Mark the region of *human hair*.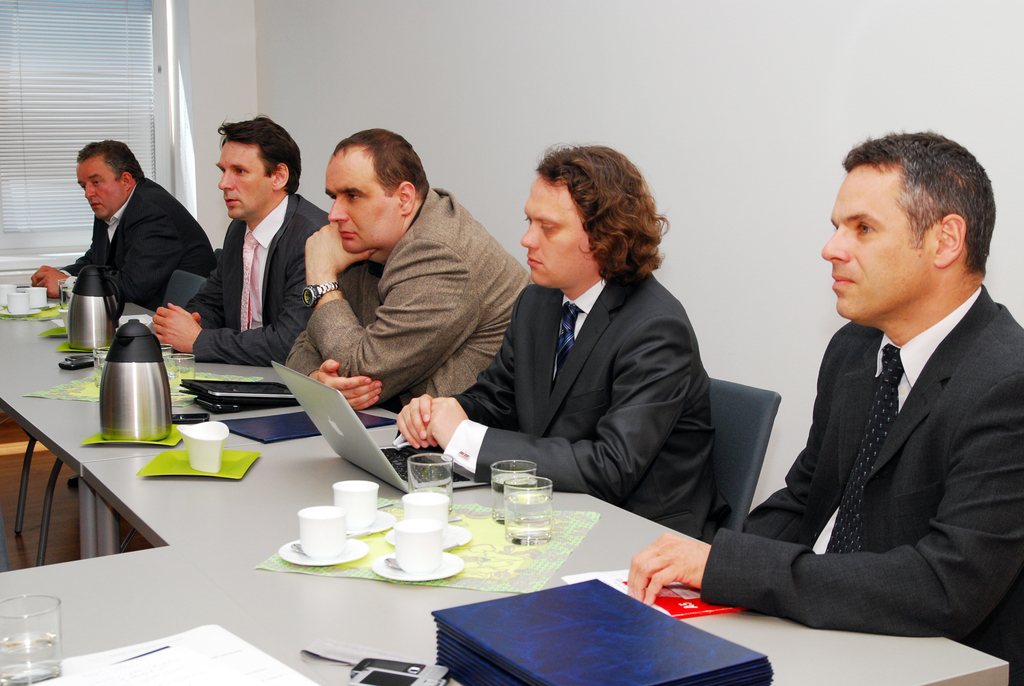
Region: {"left": 332, "top": 129, "right": 429, "bottom": 202}.
